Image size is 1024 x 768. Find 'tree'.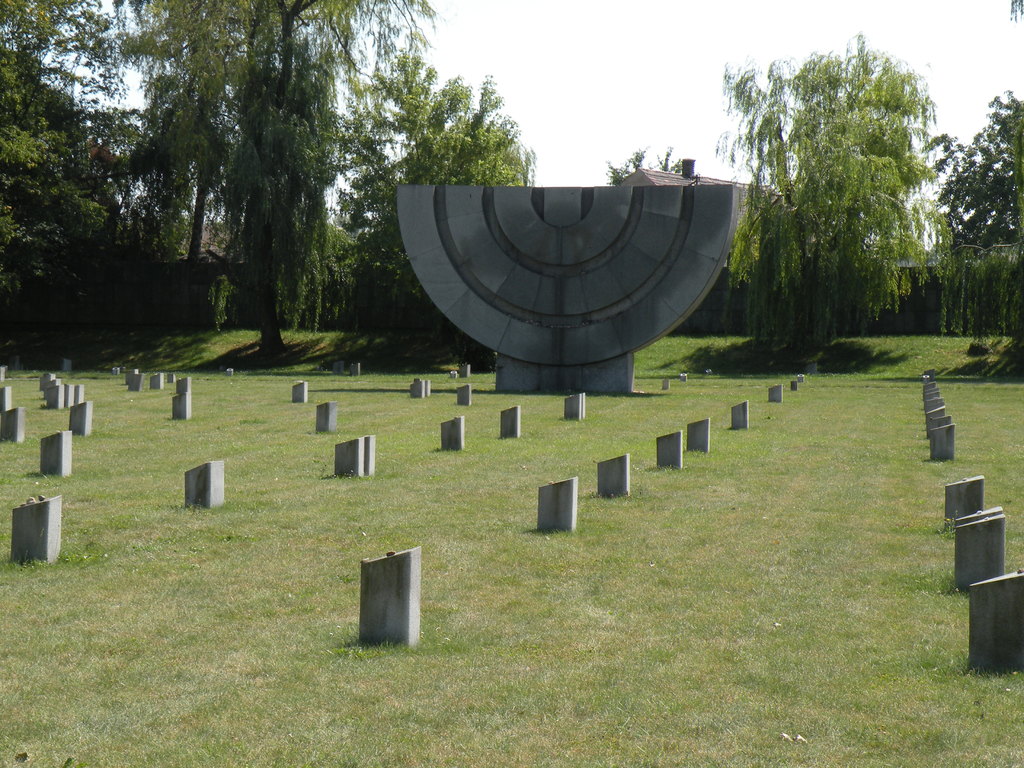
bbox(315, 48, 537, 340).
